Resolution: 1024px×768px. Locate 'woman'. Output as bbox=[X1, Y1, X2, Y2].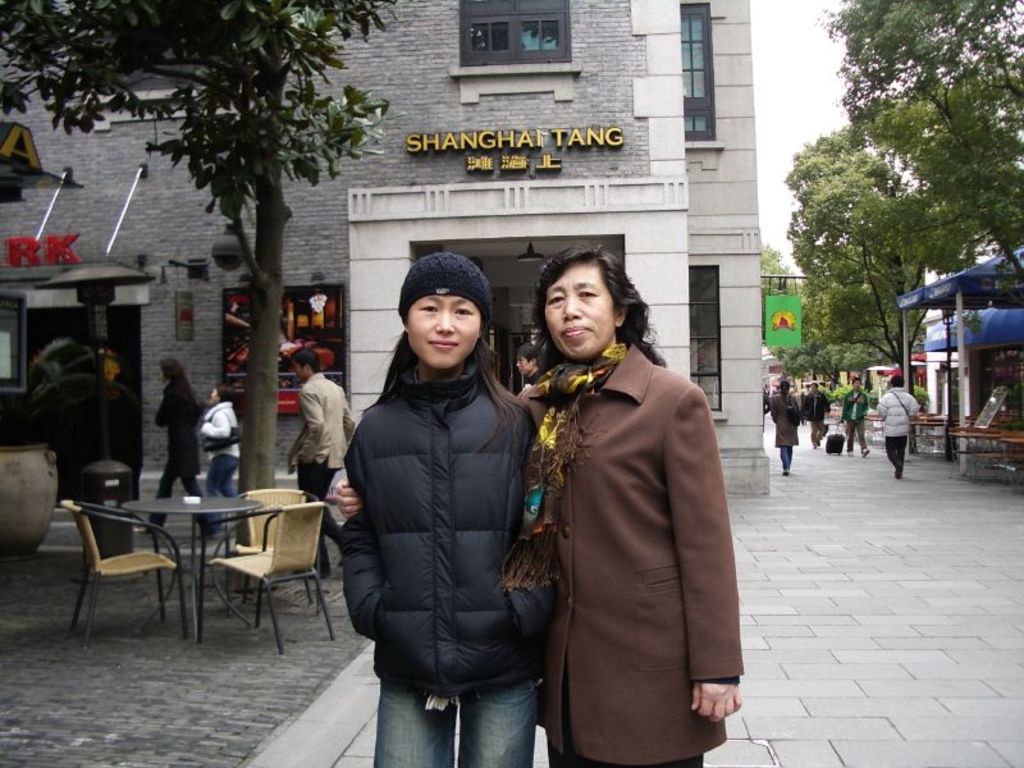
bbox=[342, 237, 744, 767].
